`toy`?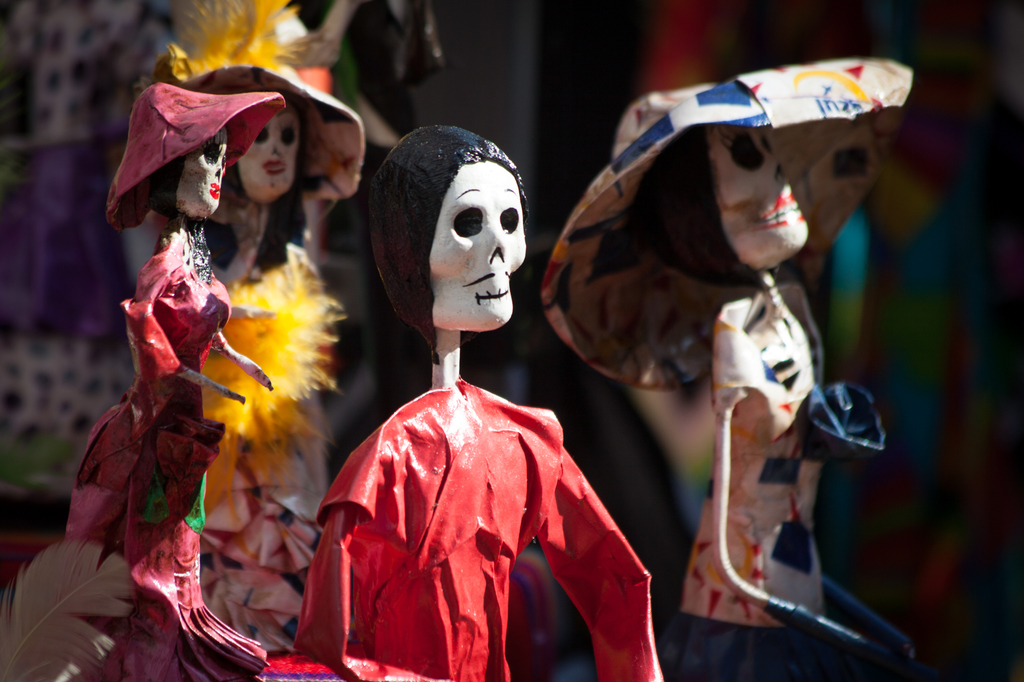
left=149, top=0, right=366, bottom=650
